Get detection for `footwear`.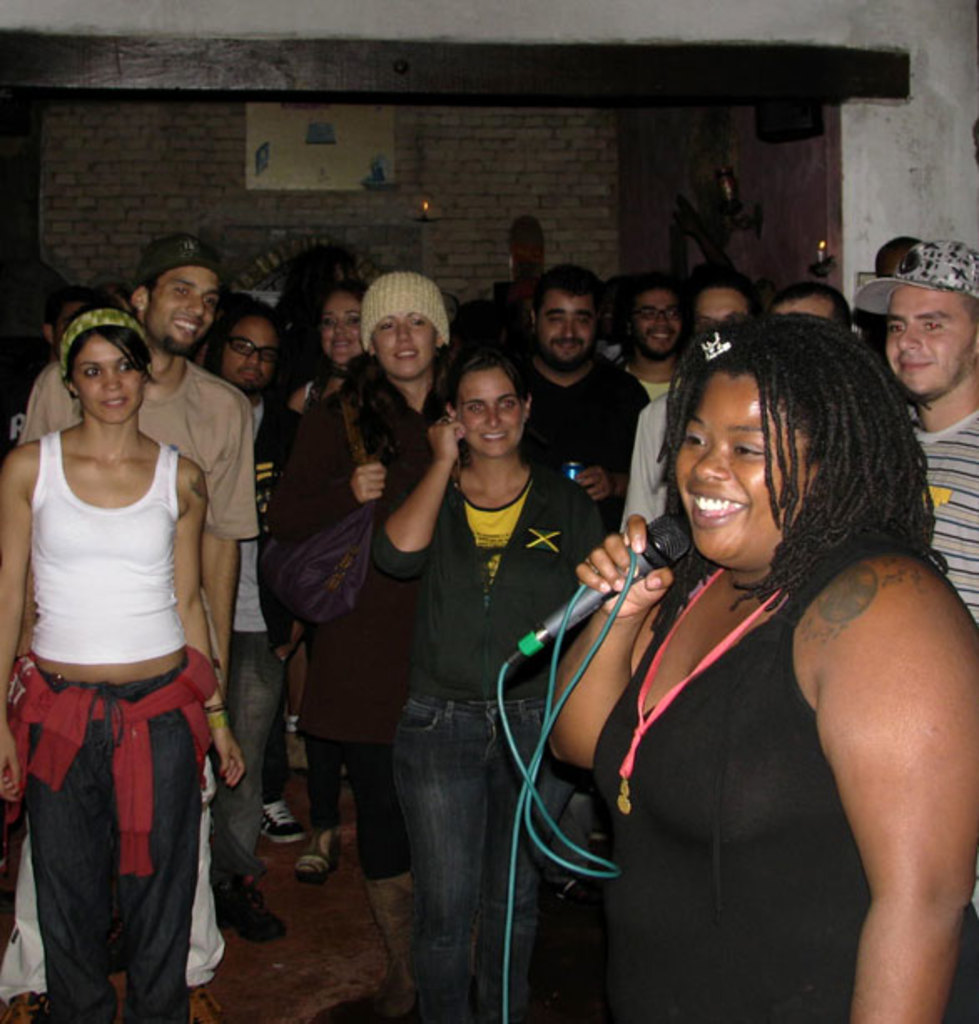
Detection: <bbox>291, 820, 334, 882</bbox>.
